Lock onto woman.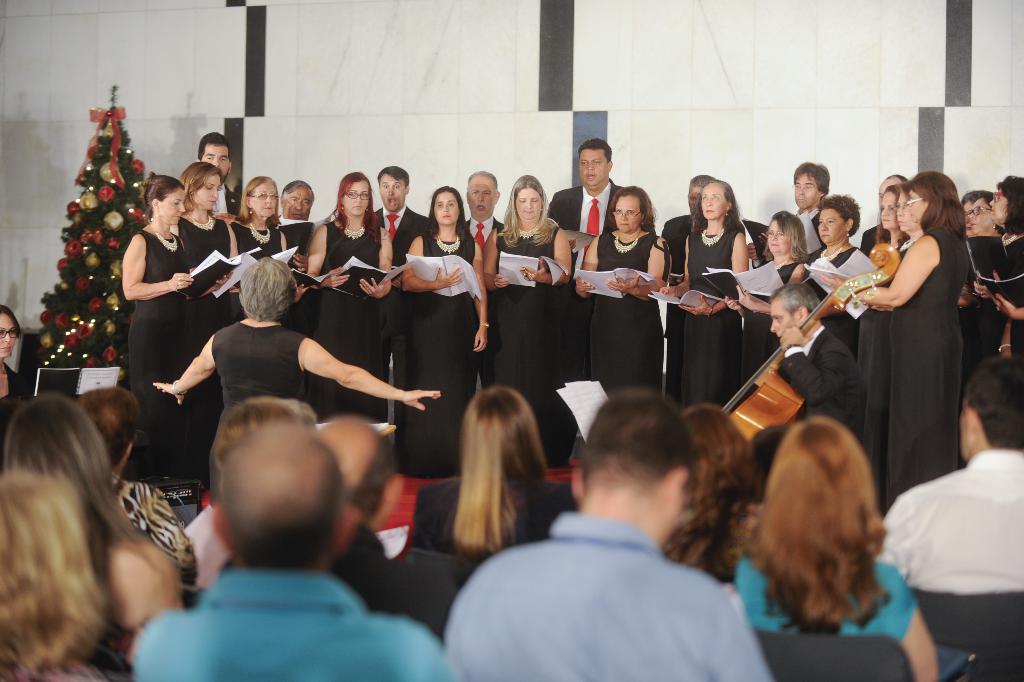
Locked: detection(0, 392, 190, 650).
